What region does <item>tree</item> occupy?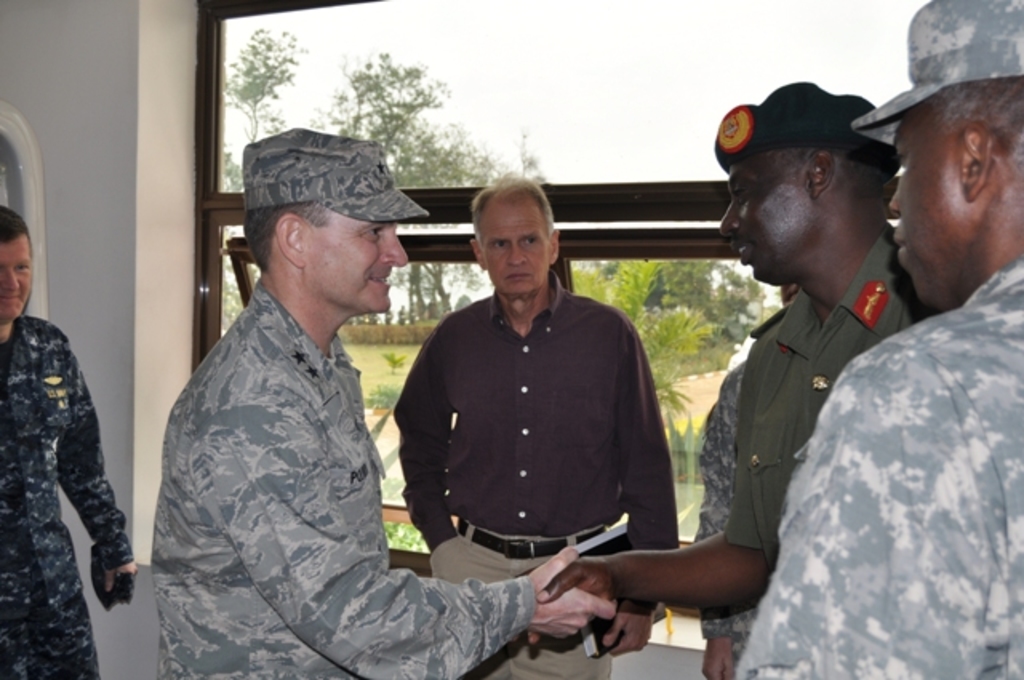
[323,48,448,195].
